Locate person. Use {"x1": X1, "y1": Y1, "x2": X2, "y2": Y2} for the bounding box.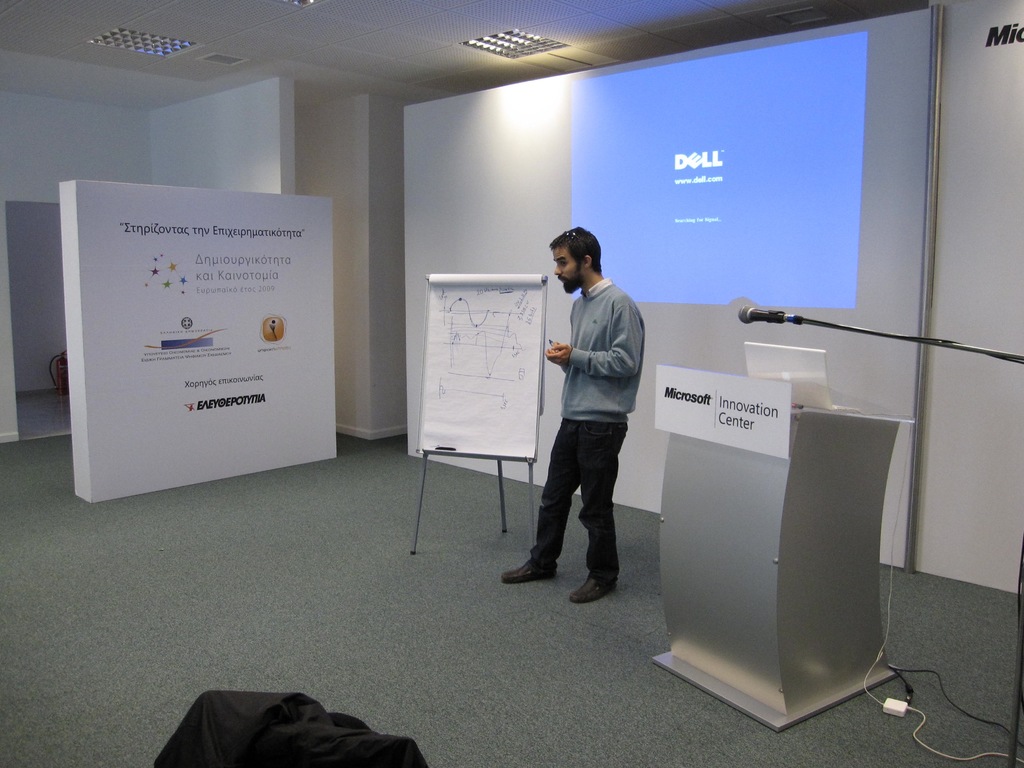
{"x1": 523, "y1": 224, "x2": 650, "y2": 621}.
